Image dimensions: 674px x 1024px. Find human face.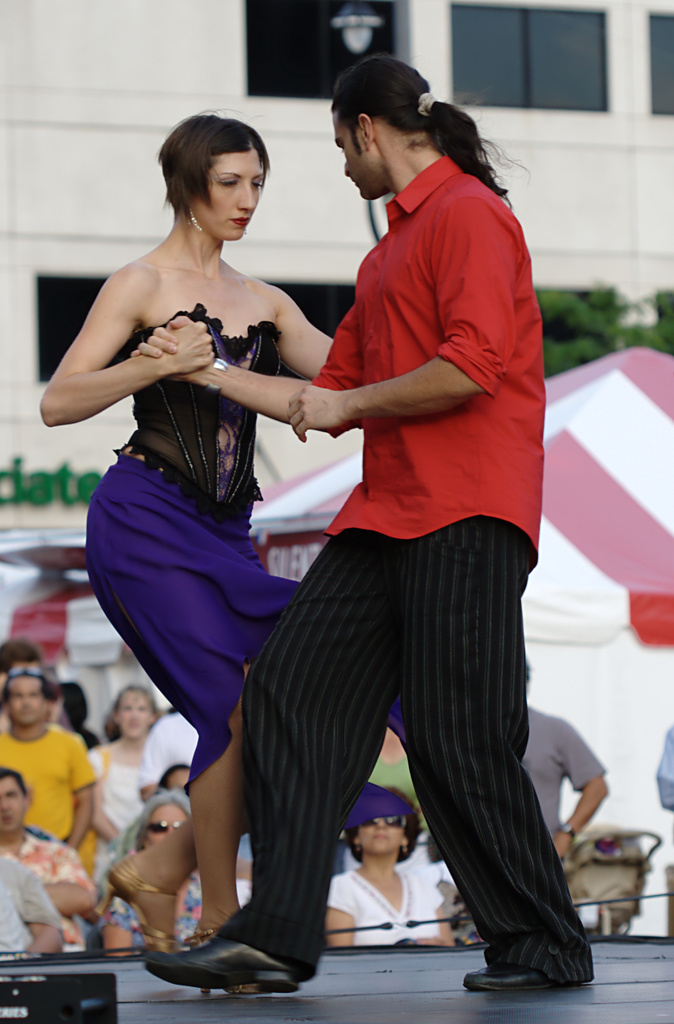
BBox(361, 820, 407, 858).
